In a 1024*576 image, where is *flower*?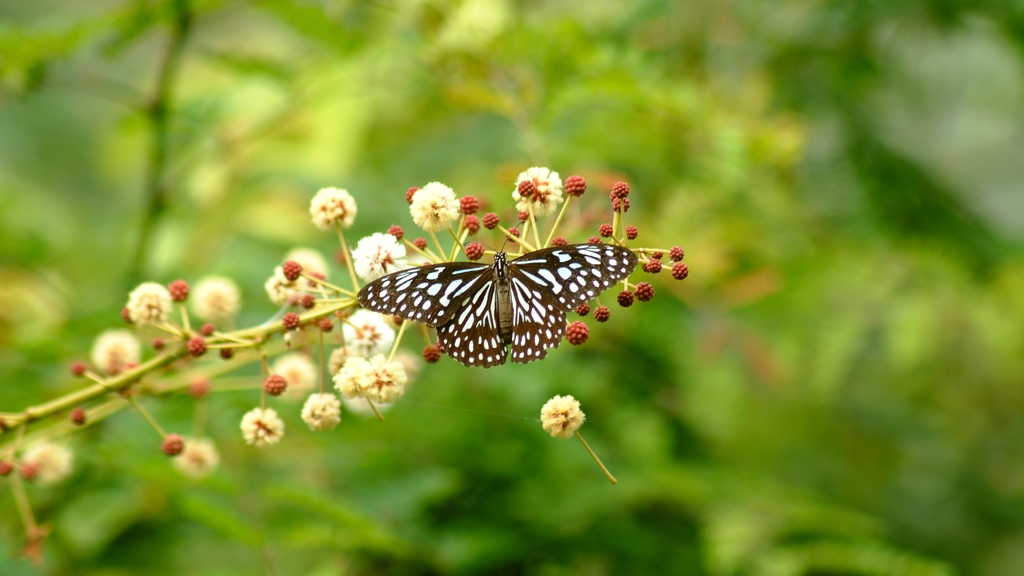
<box>309,188,356,230</box>.
